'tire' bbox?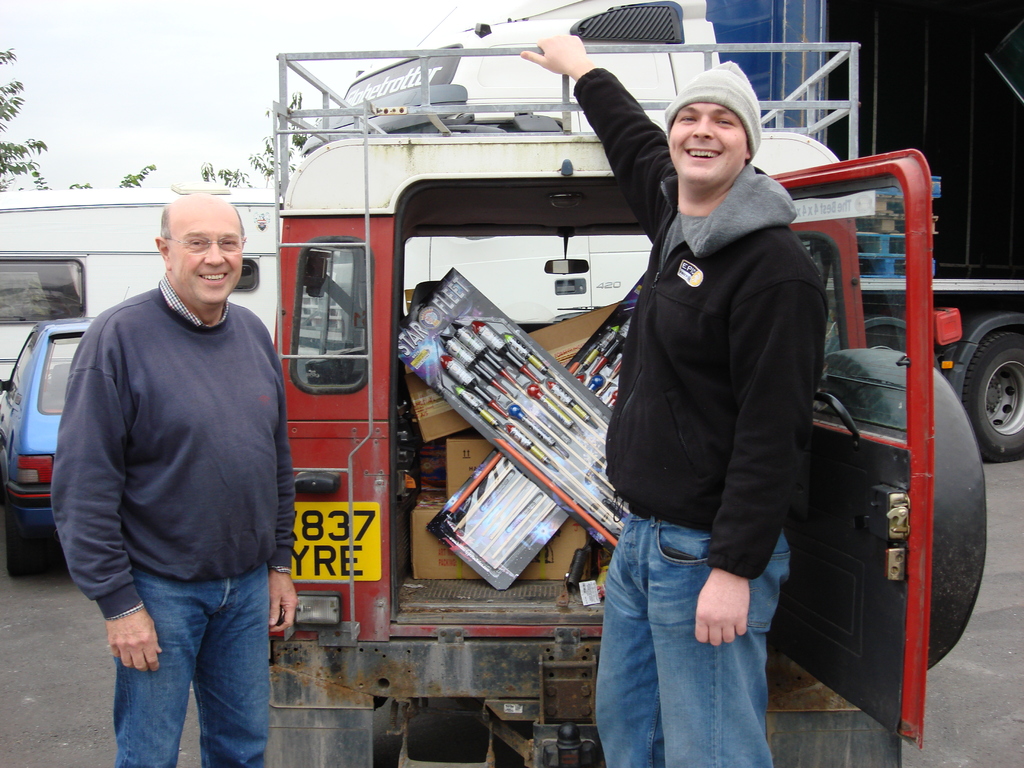
x1=816, y1=348, x2=987, y2=668
